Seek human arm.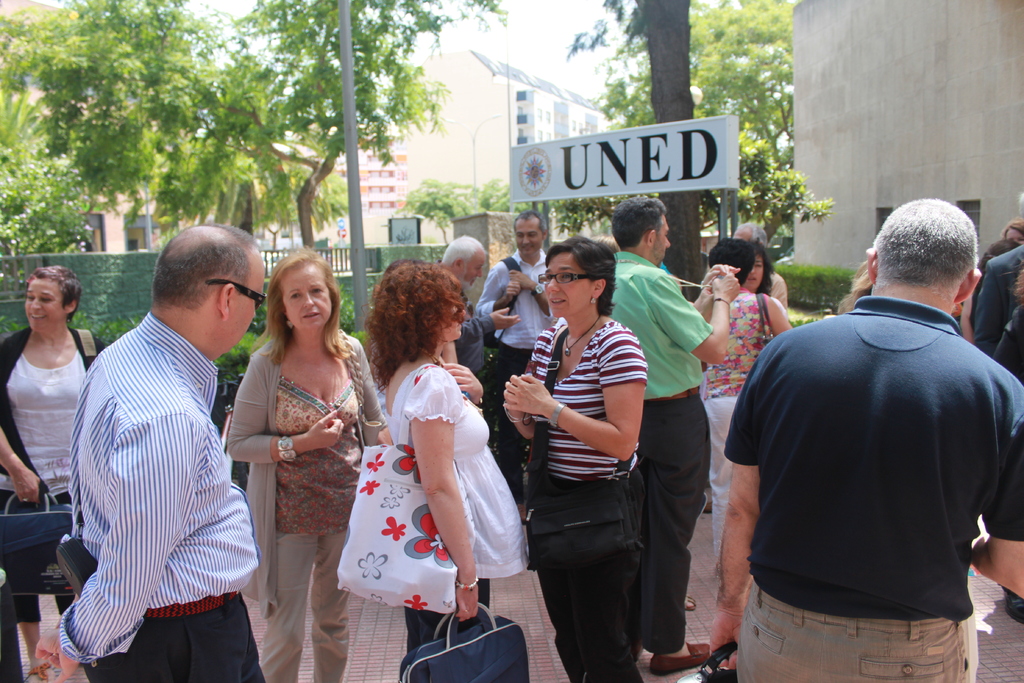
696 331 785 672.
